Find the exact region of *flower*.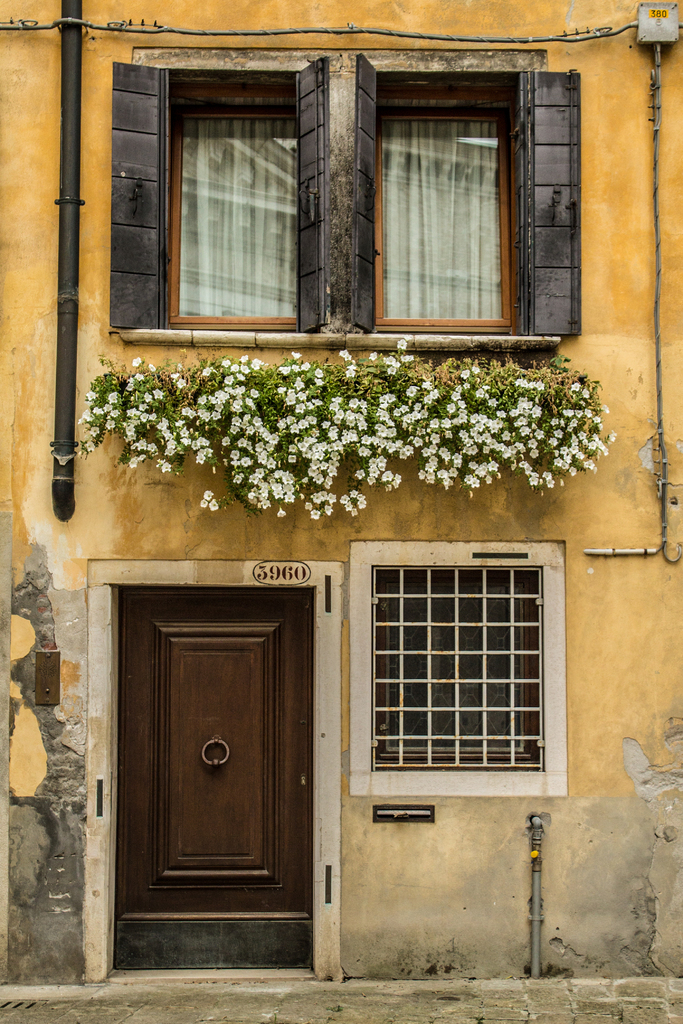
Exact region: [left=281, top=365, right=287, bottom=376].
